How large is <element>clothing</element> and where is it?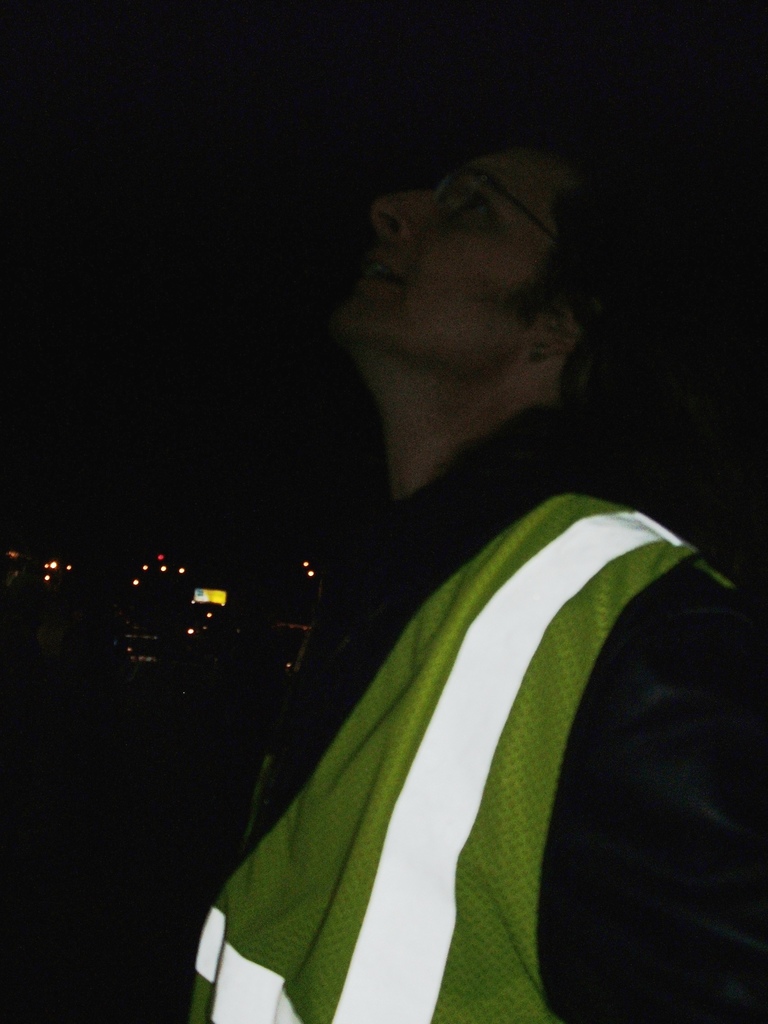
Bounding box: 226/430/724/1023.
